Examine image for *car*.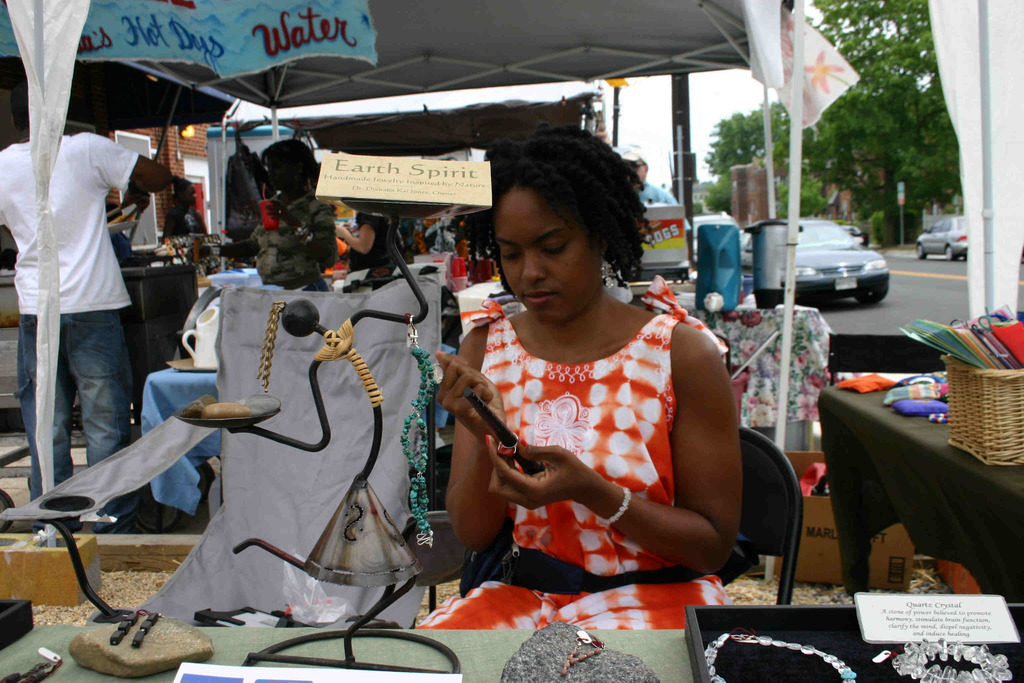
Examination result: pyautogui.locateOnScreen(841, 222, 868, 245).
